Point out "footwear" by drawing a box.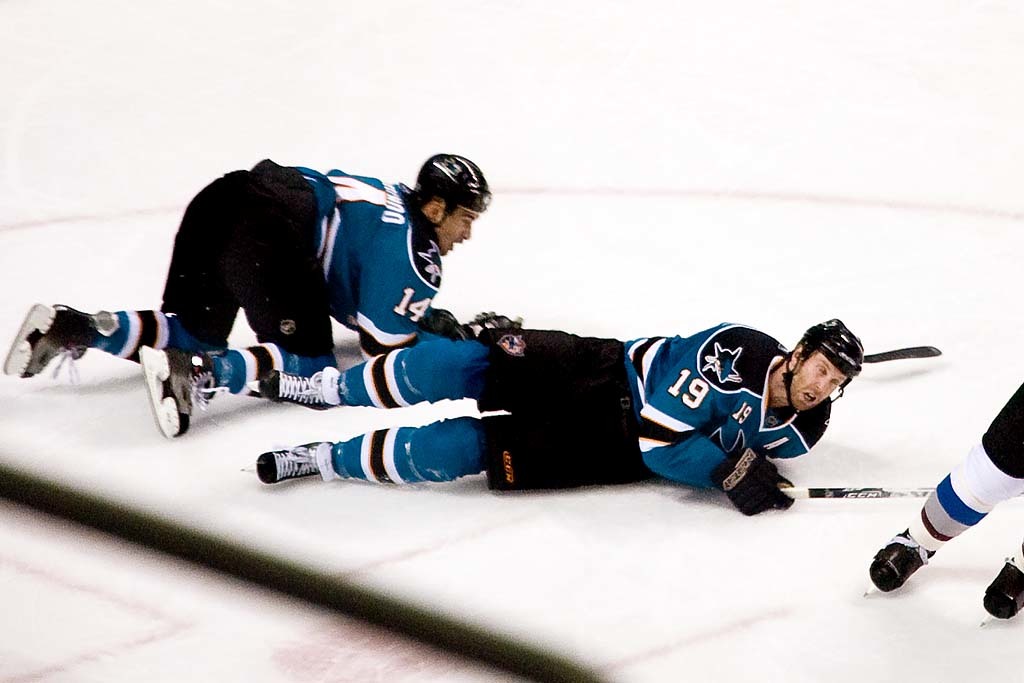
detection(870, 527, 933, 588).
